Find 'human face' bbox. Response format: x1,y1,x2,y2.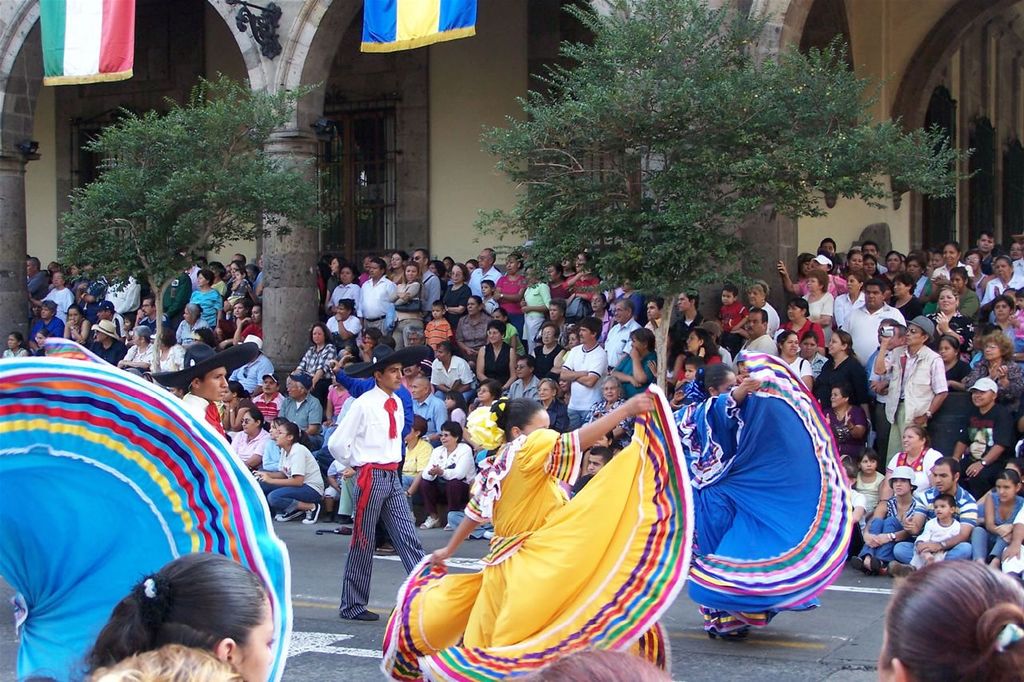
386,366,399,388.
